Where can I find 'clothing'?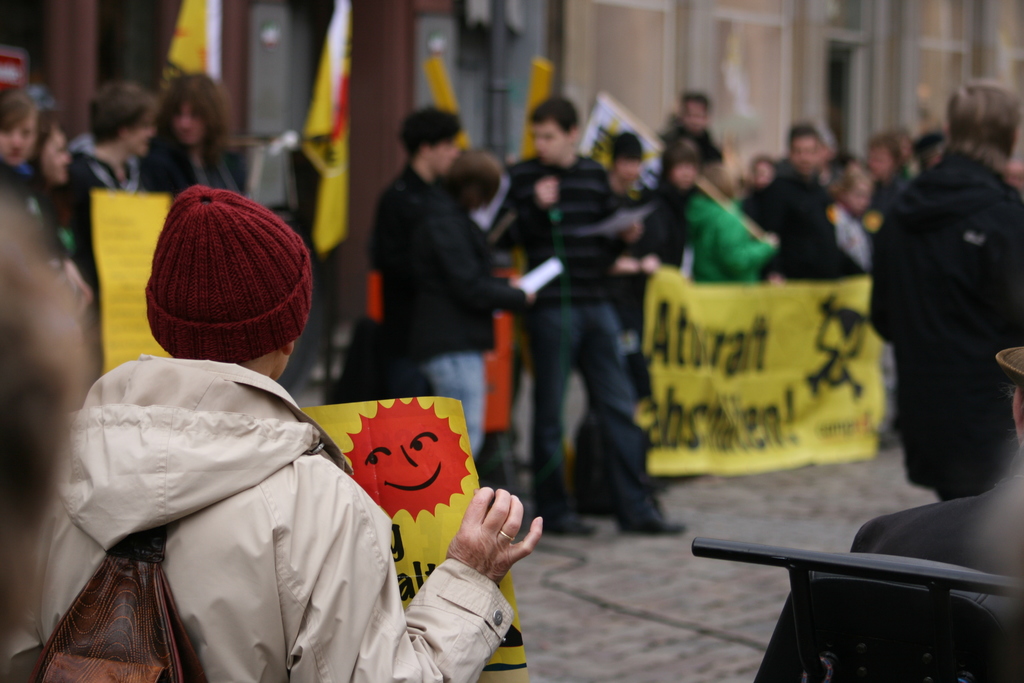
You can find it at x1=671, y1=193, x2=753, y2=292.
